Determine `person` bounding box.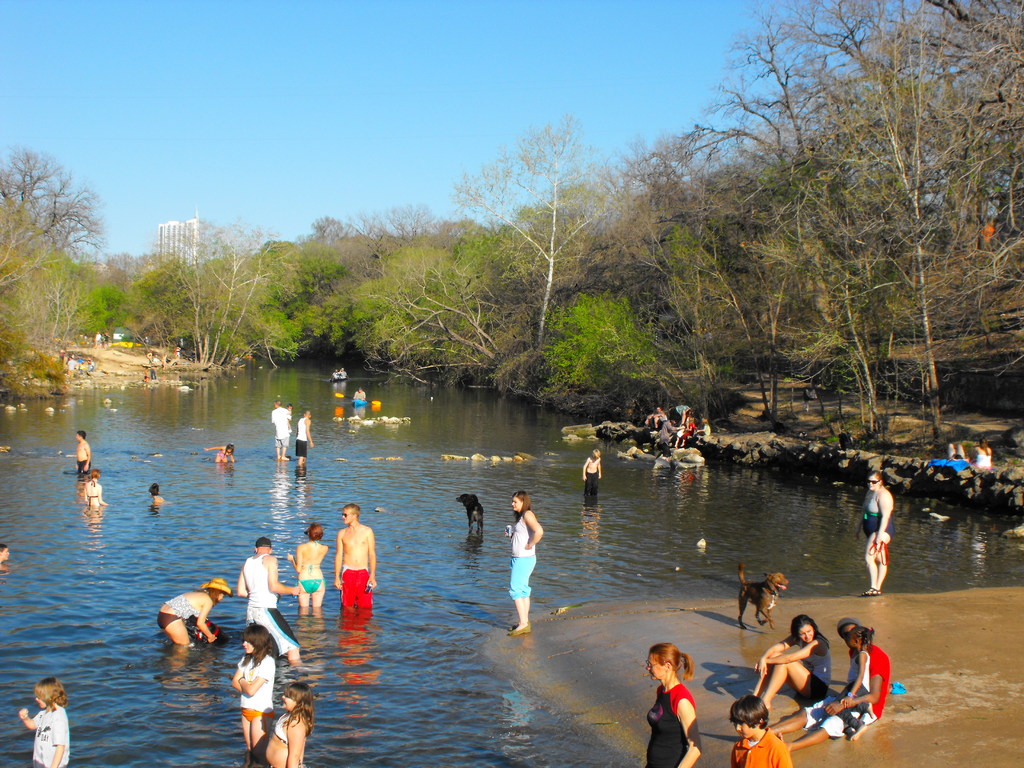
Determined: 156 577 230 650.
